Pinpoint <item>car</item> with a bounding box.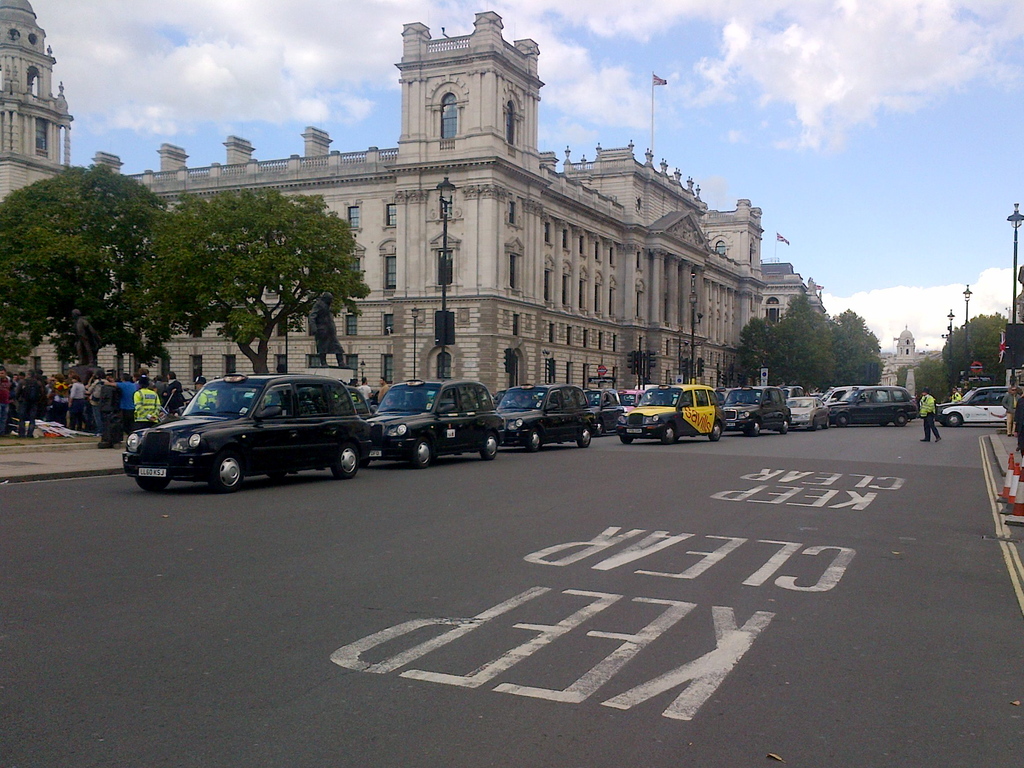
[left=938, top=383, right=1021, bottom=430].
